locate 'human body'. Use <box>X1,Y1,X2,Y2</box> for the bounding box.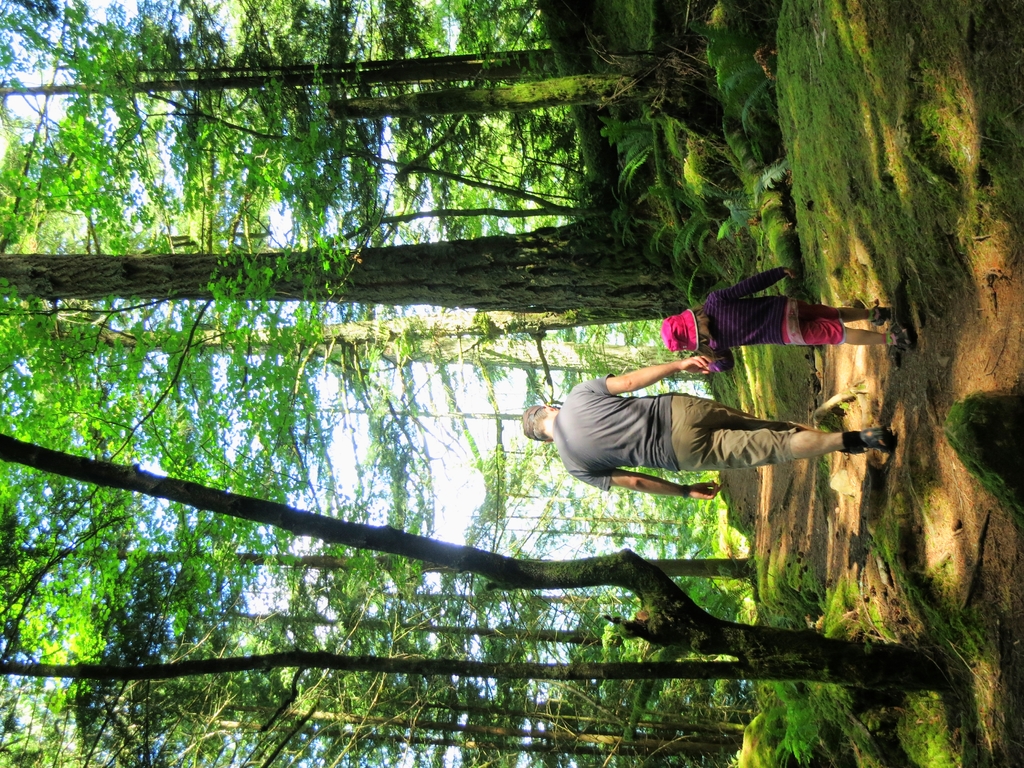
<box>660,264,913,366</box>.
